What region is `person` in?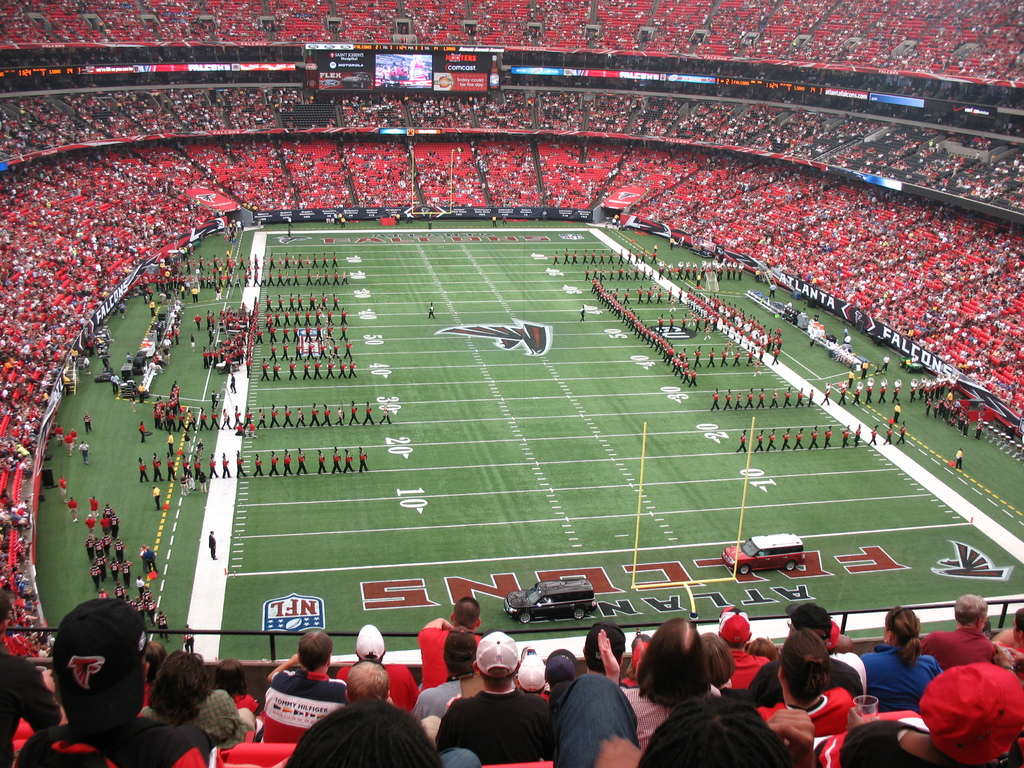
(842, 425, 849, 447).
